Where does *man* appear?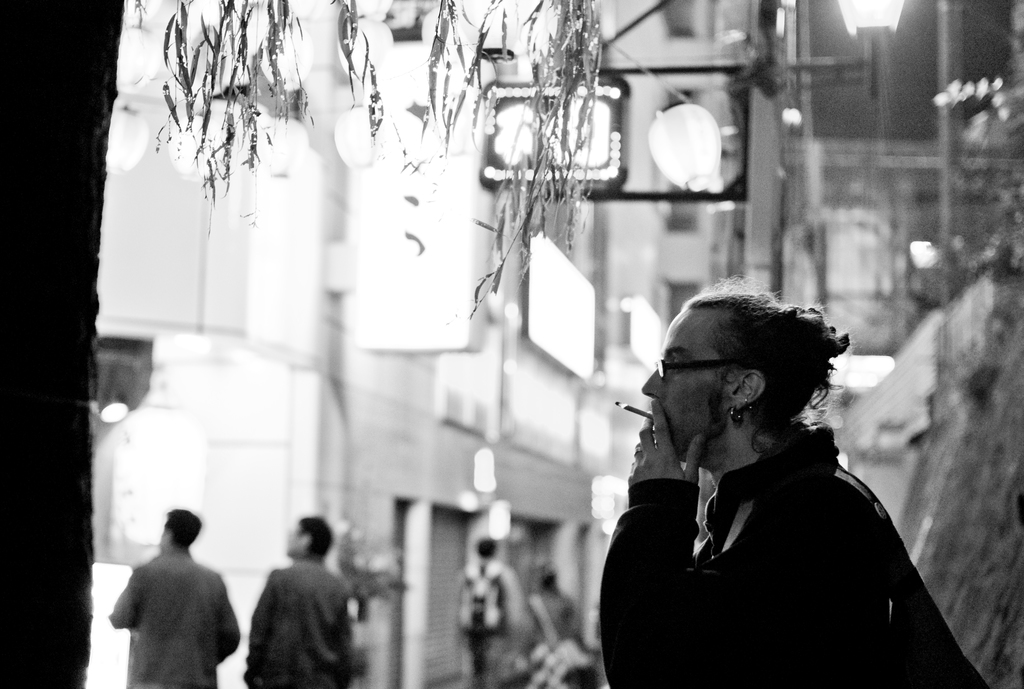
Appears at box=[99, 514, 232, 686].
